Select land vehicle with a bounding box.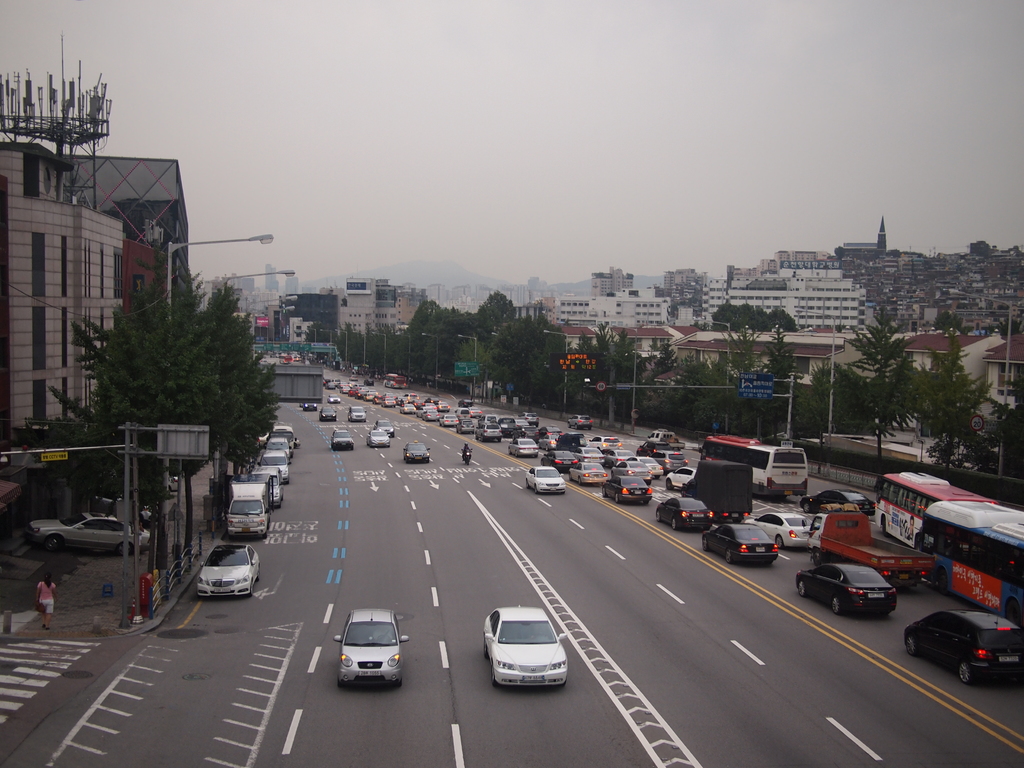
crop(386, 375, 404, 386).
